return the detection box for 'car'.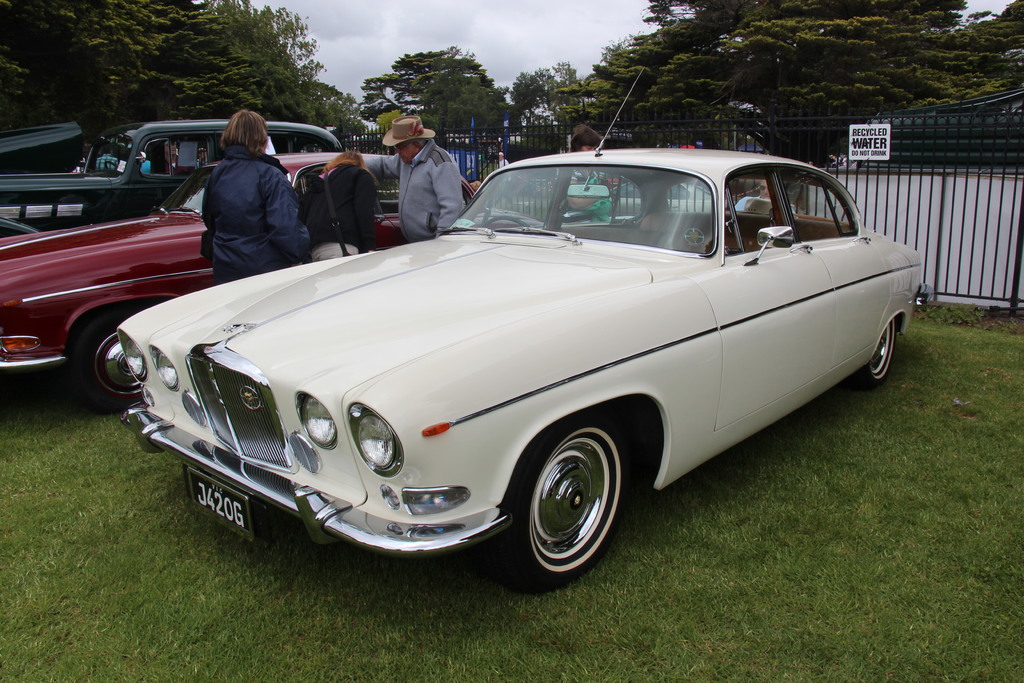
<bbox>109, 69, 938, 600</bbox>.
